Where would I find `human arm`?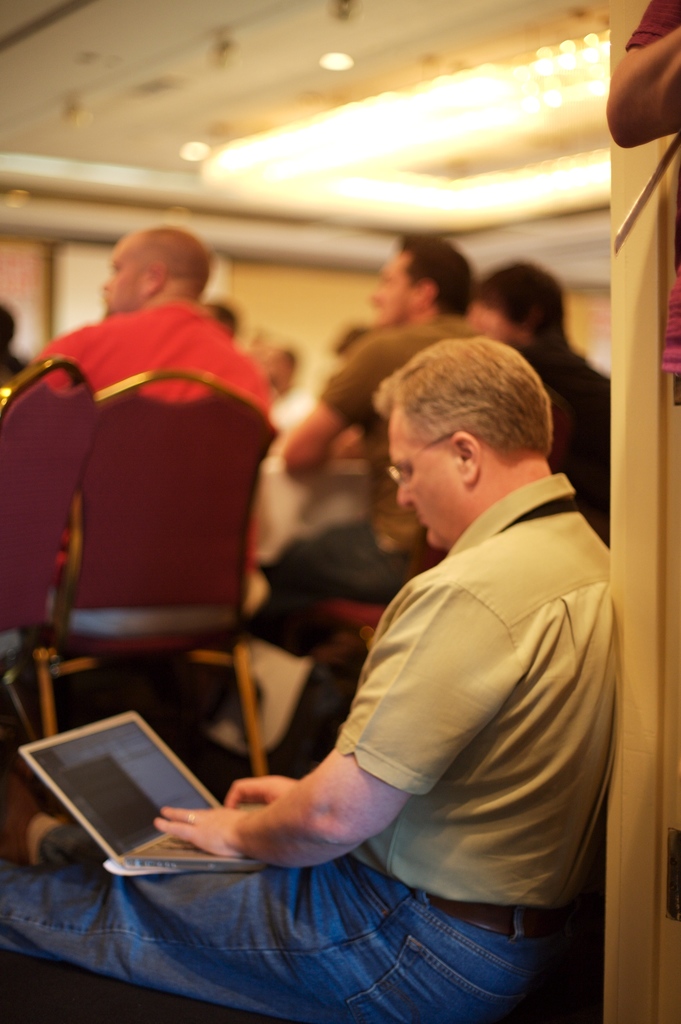
At 225/762/299/804.
